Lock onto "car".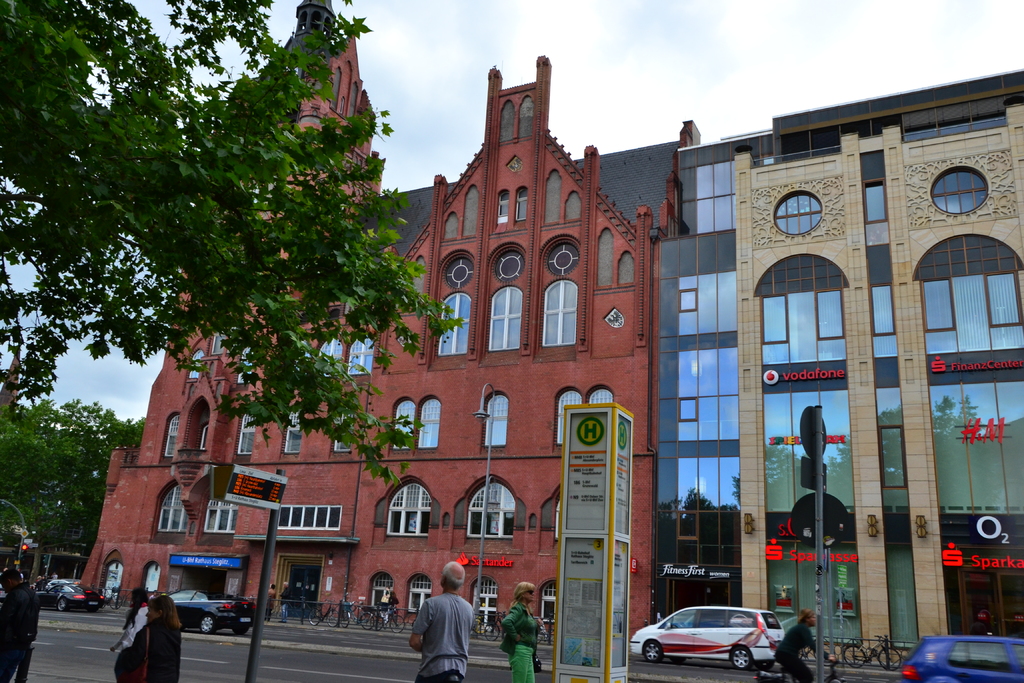
Locked: [left=635, top=612, right=797, bottom=677].
